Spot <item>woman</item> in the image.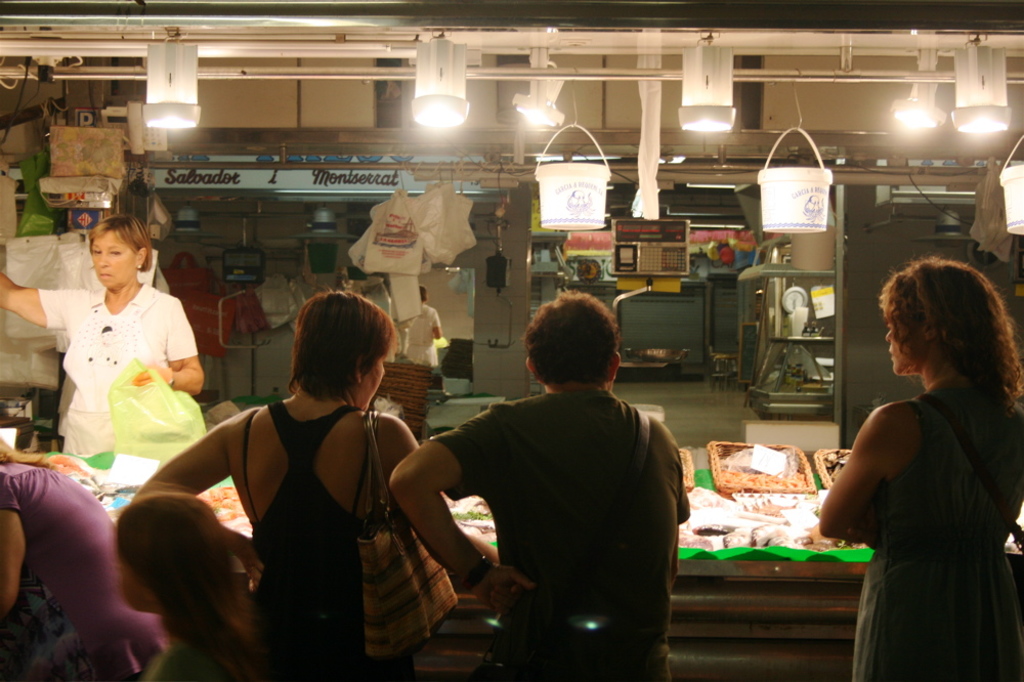
<item>woman</item> found at 815,258,1023,681.
